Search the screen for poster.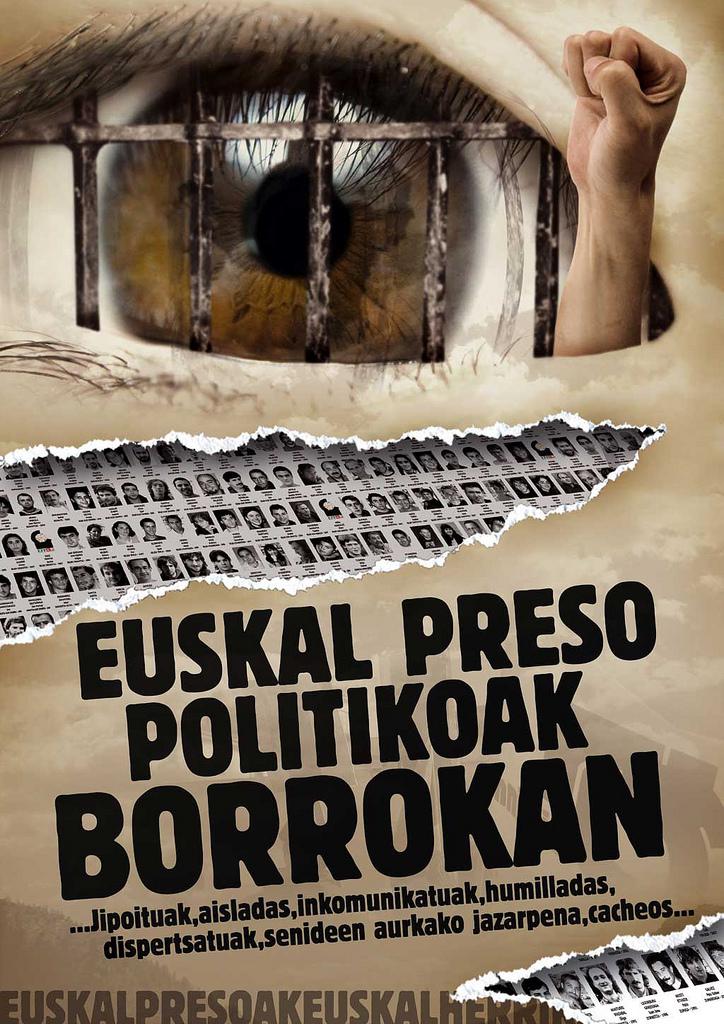
Found at select_region(5, 0, 720, 1023).
